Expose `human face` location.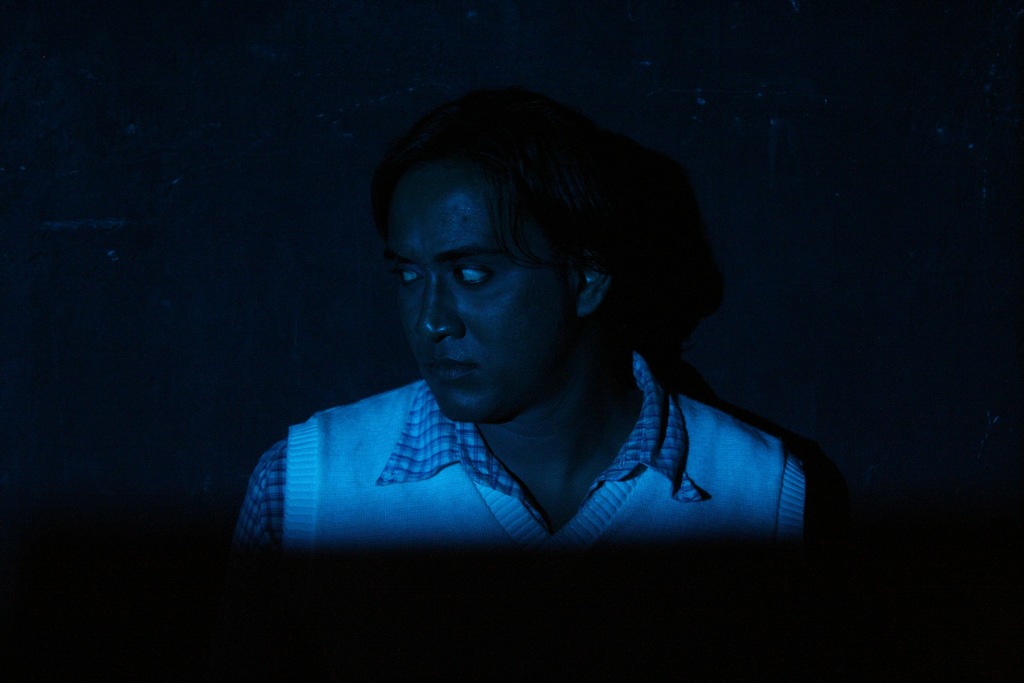
Exposed at pyautogui.locateOnScreen(388, 163, 568, 423).
